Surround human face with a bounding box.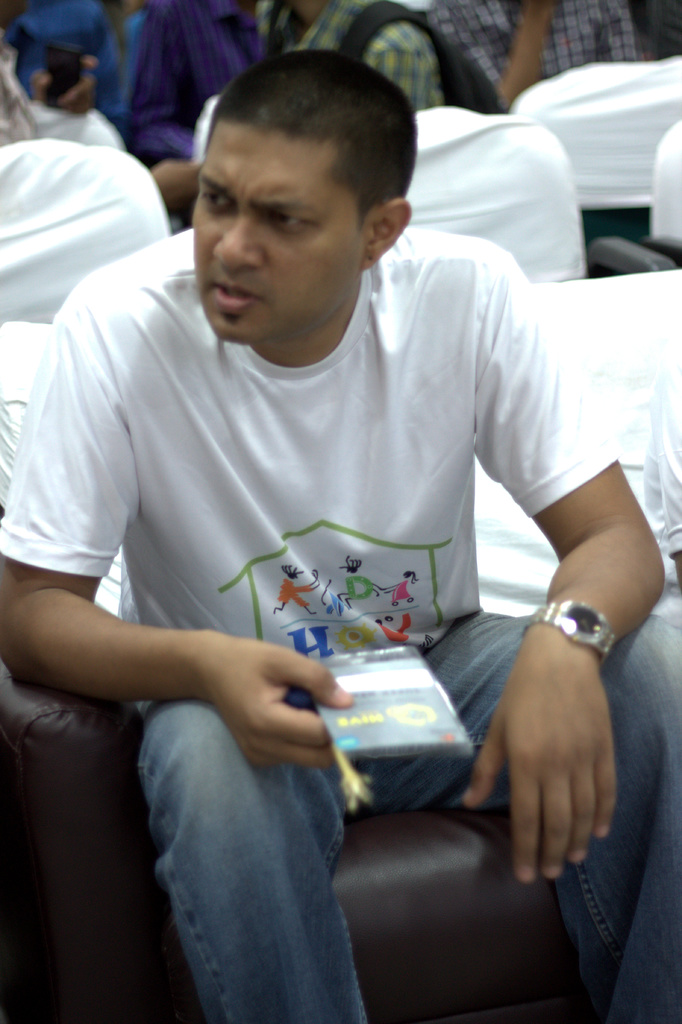
183 127 362 340.
